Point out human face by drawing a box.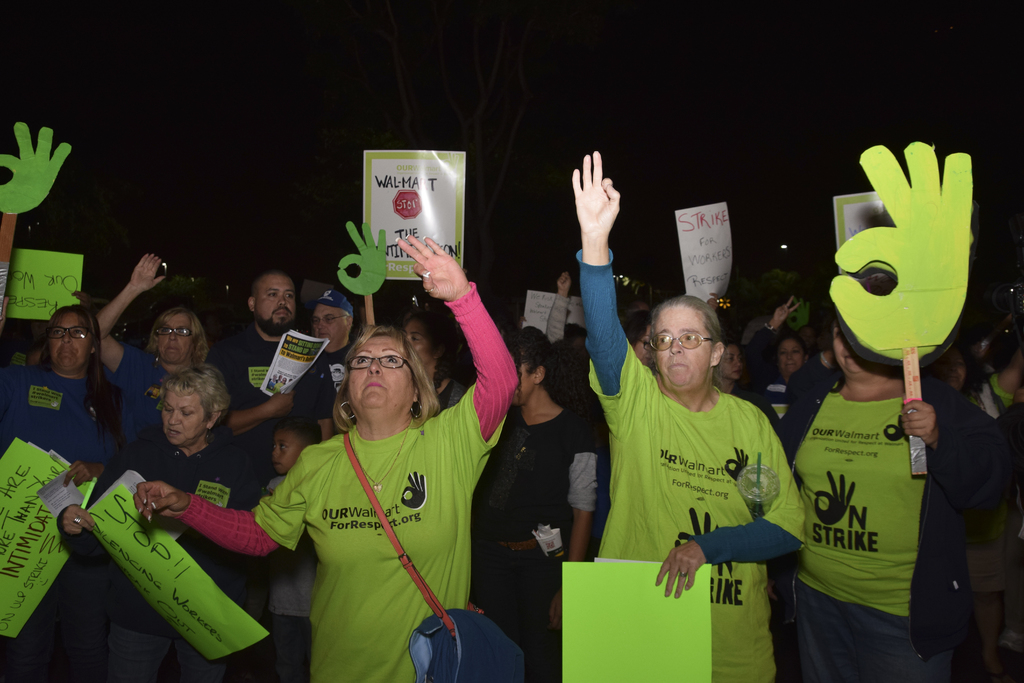
(346,336,412,412).
